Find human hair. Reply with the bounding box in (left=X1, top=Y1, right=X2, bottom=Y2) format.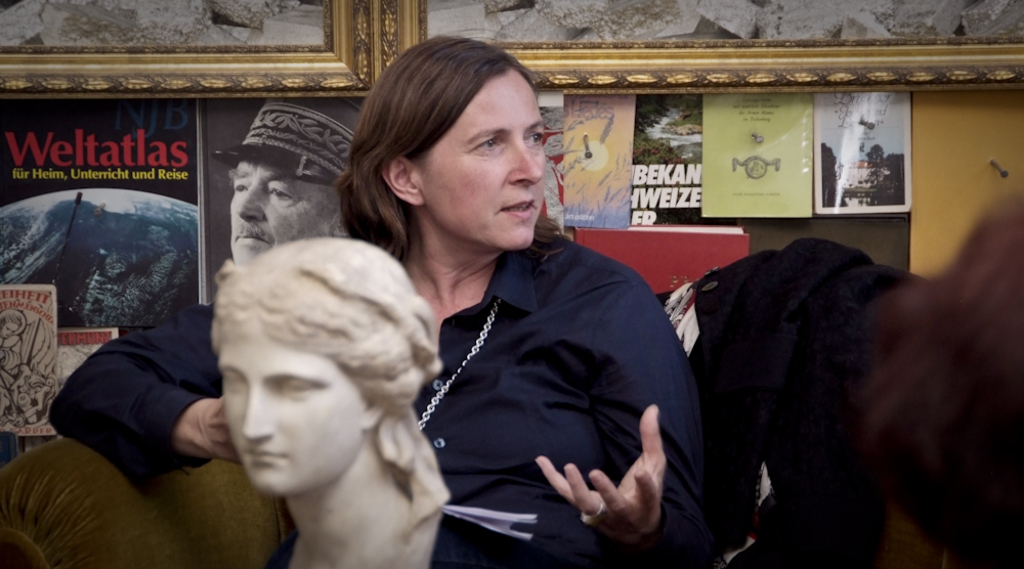
(left=840, top=183, right=1023, bottom=568).
